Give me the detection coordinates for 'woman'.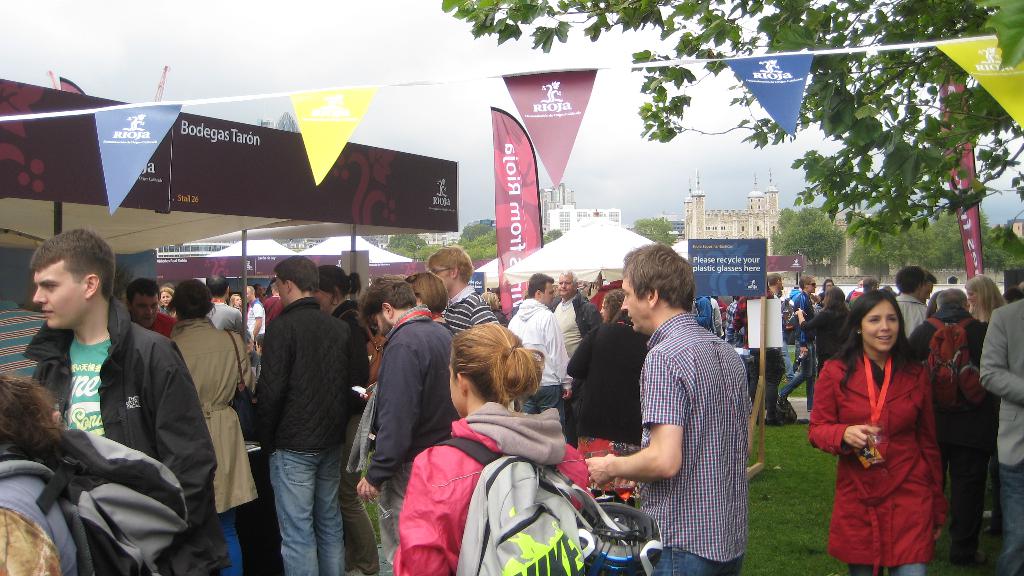
Rect(396, 324, 594, 575).
